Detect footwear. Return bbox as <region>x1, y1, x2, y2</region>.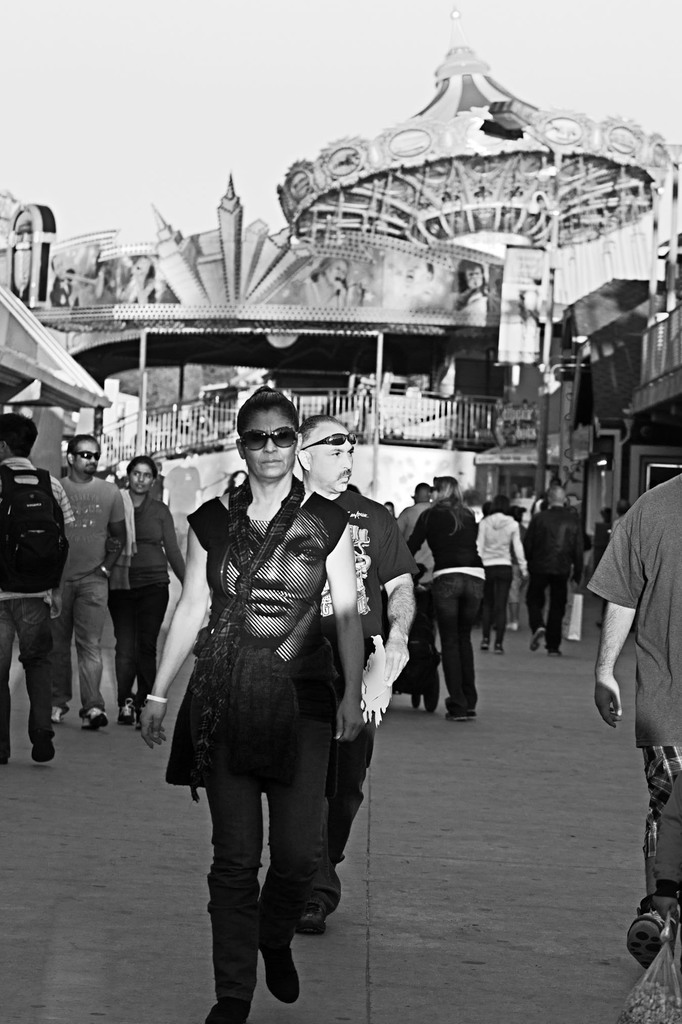
<region>619, 916, 663, 967</region>.
